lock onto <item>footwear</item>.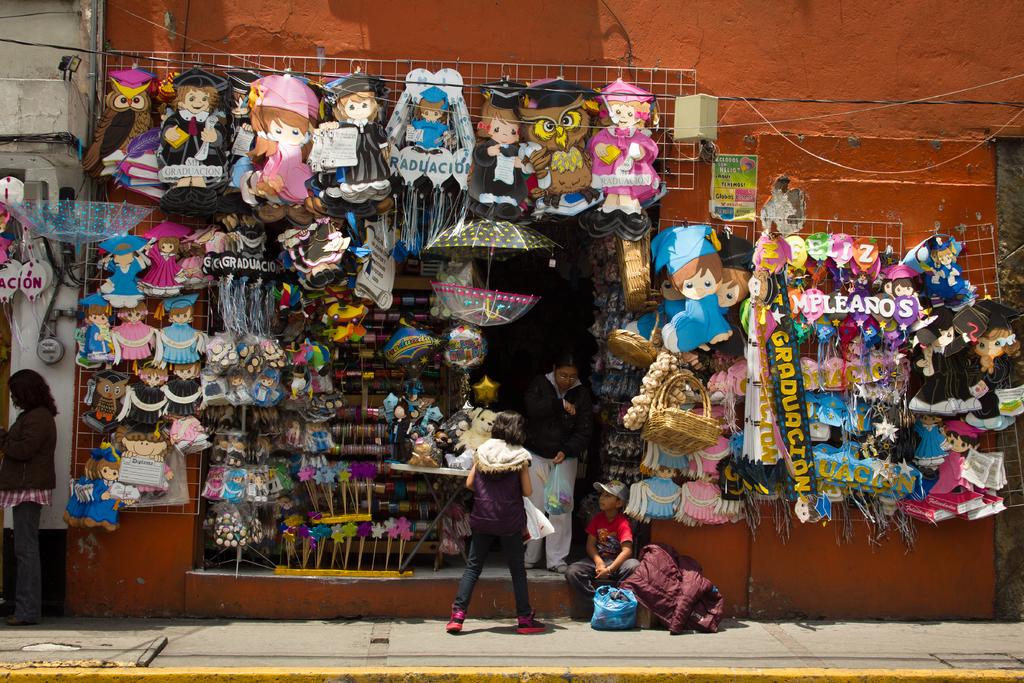
Locked: (579, 213, 616, 238).
